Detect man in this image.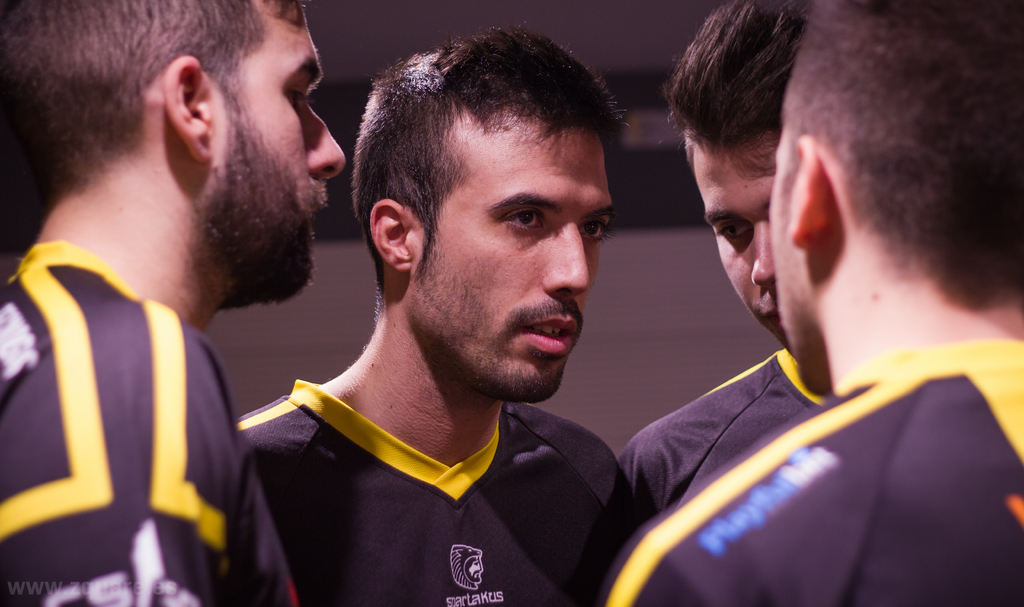
Detection: 0/0/348/606.
